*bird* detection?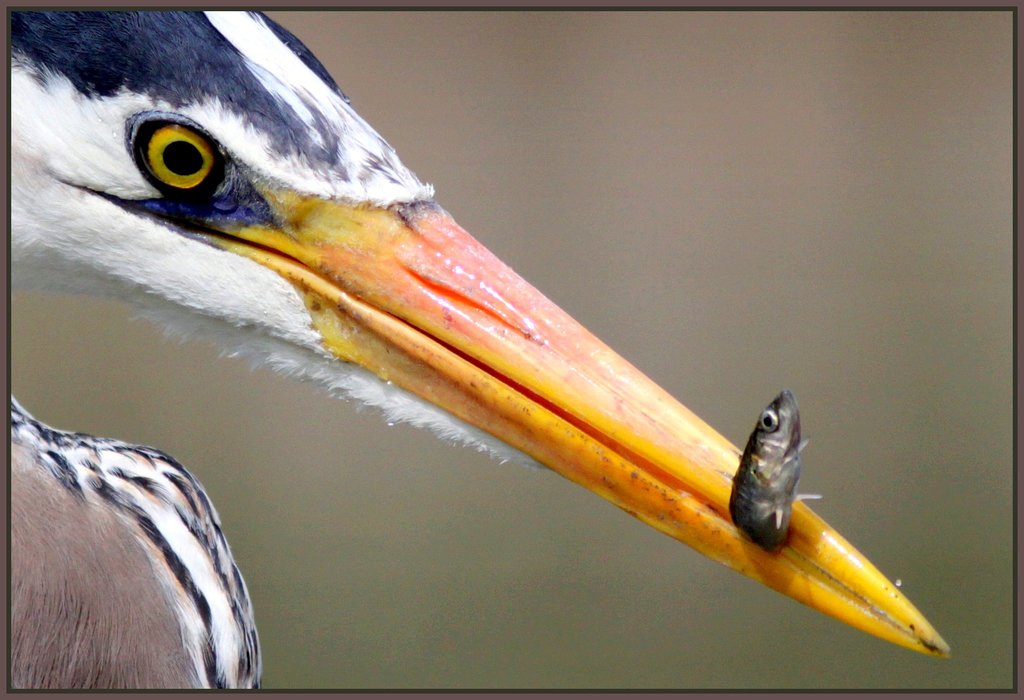
<box>30,67,894,649</box>
